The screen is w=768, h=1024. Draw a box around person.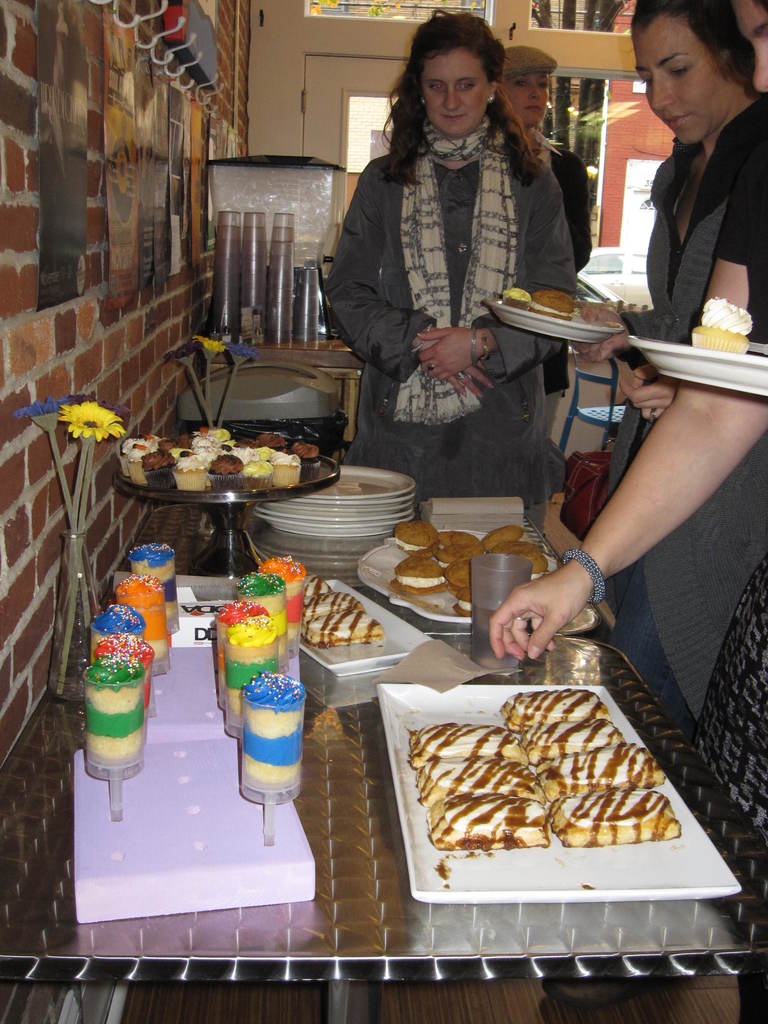
(501, 44, 599, 442).
